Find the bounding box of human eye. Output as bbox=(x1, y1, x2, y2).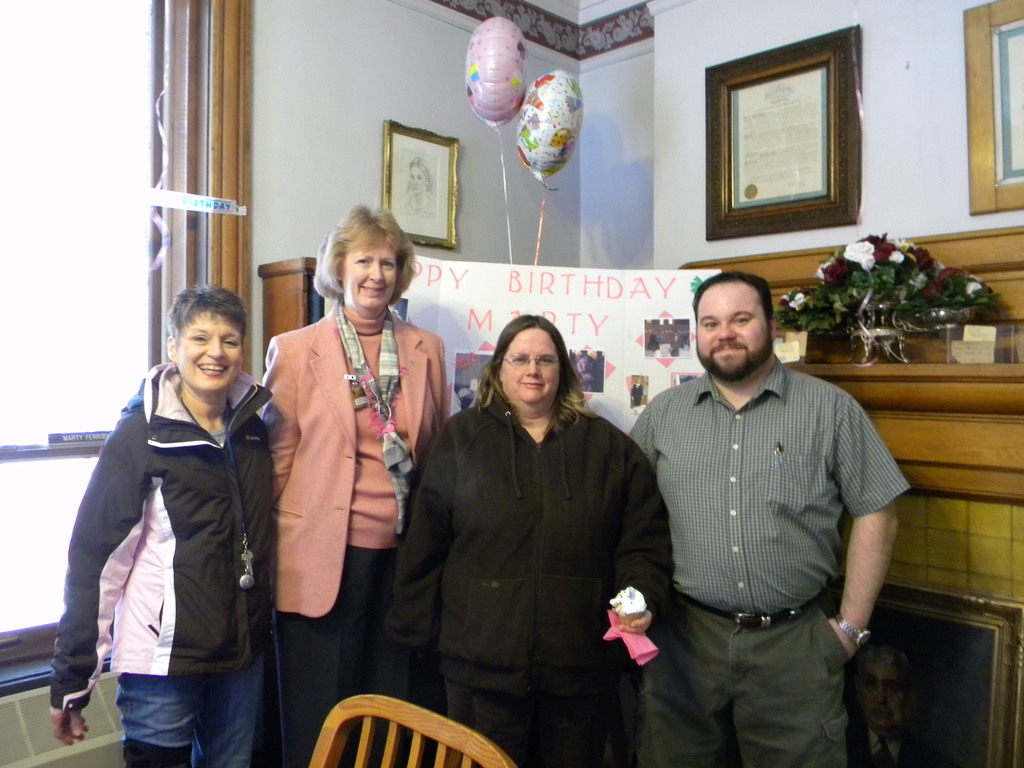
bbox=(732, 317, 755, 328).
